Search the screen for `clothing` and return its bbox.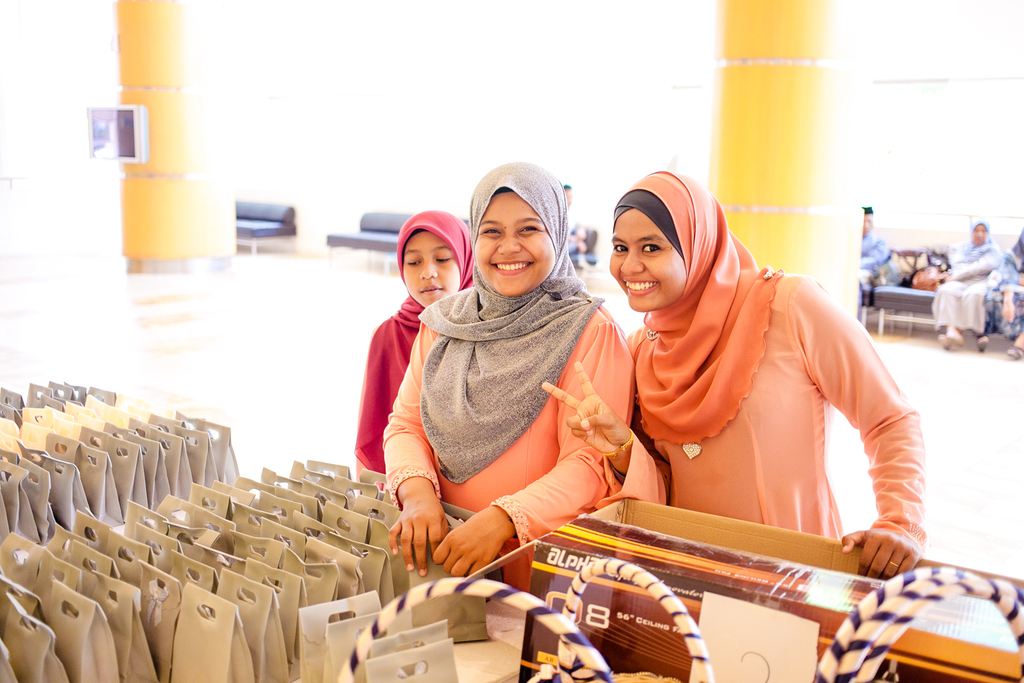
Found: [597, 214, 933, 594].
